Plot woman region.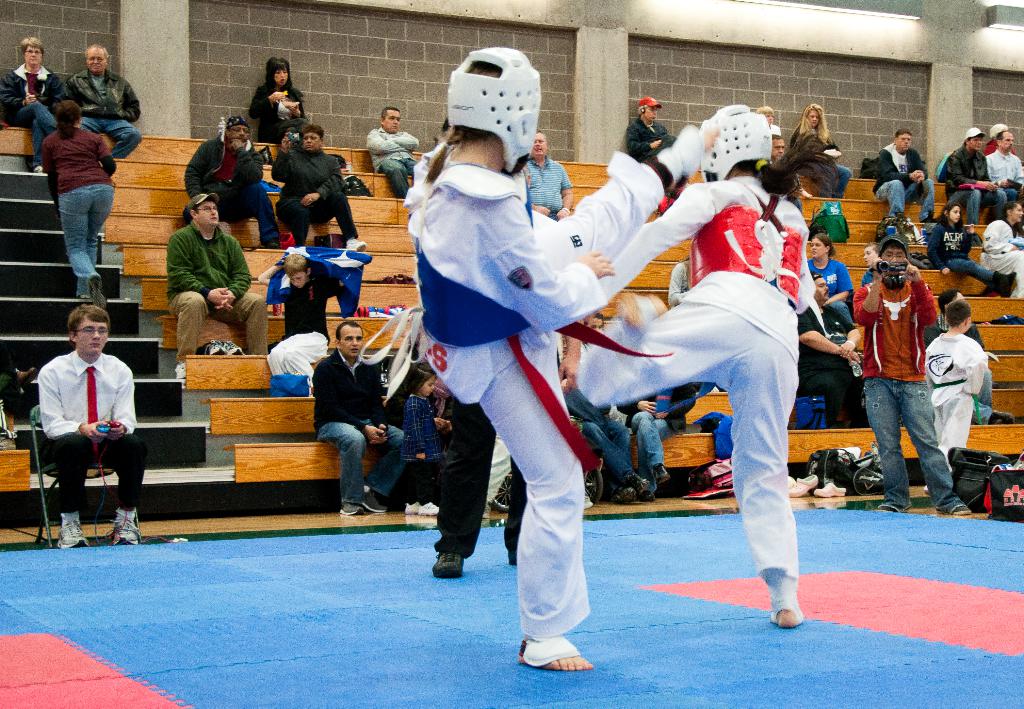
Plotted at locate(813, 225, 849, 321).
